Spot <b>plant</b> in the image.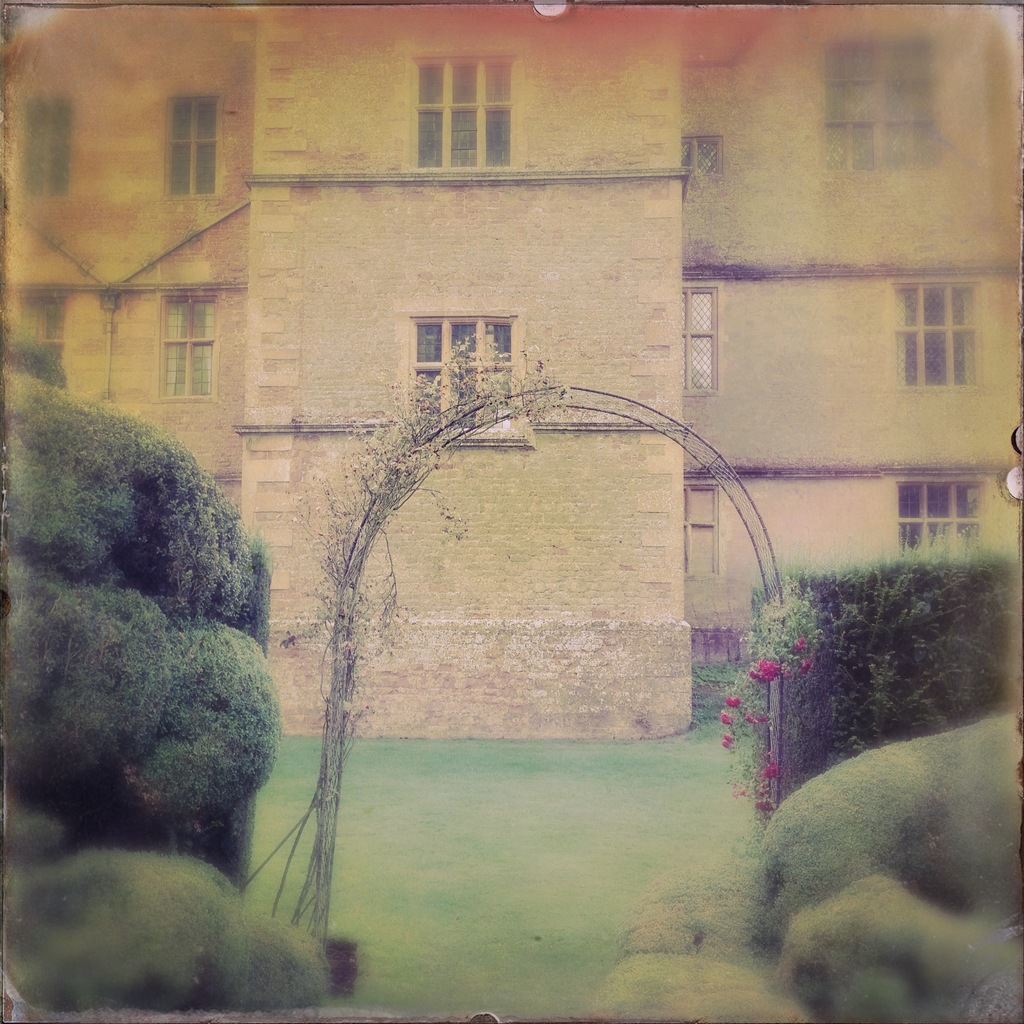
<b>plant</b> found at box=[0, 360, 288, 890].
